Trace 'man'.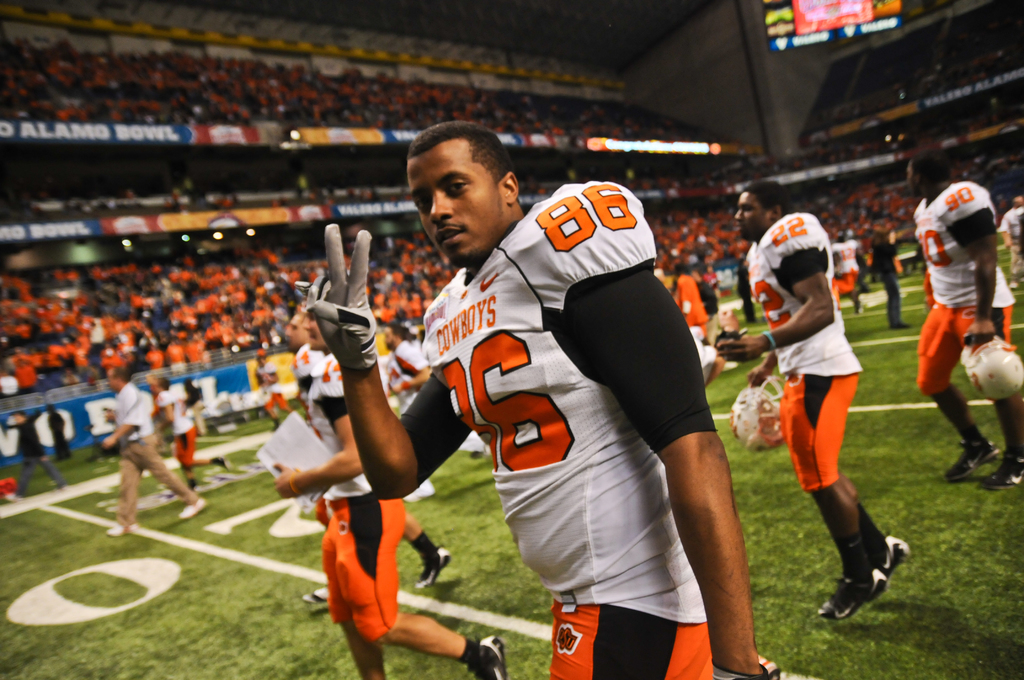
Traced to locate(287, 307, 449, 608).
